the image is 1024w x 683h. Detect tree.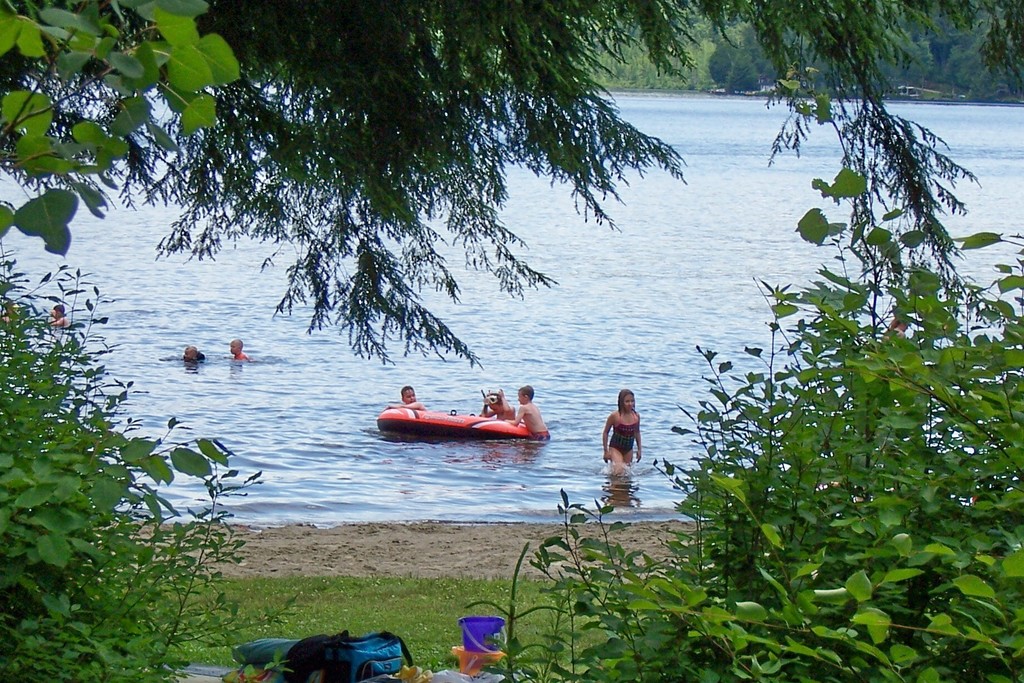
Detection: bbox=(673, 35, 739, 91).
